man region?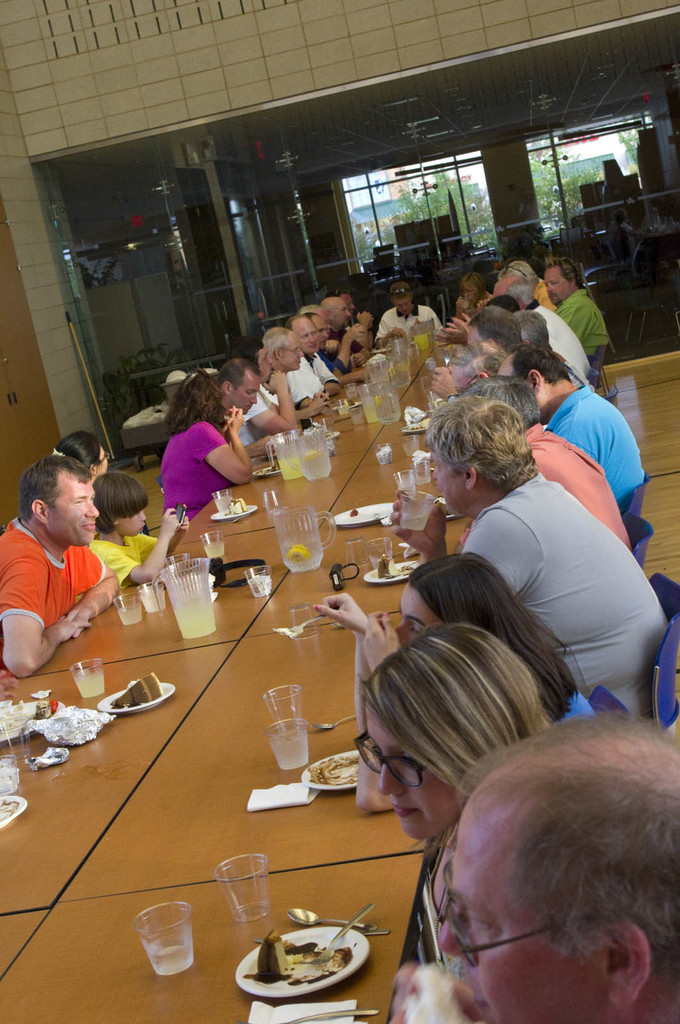
x1=217 y1=358 x2=275 y2=463
